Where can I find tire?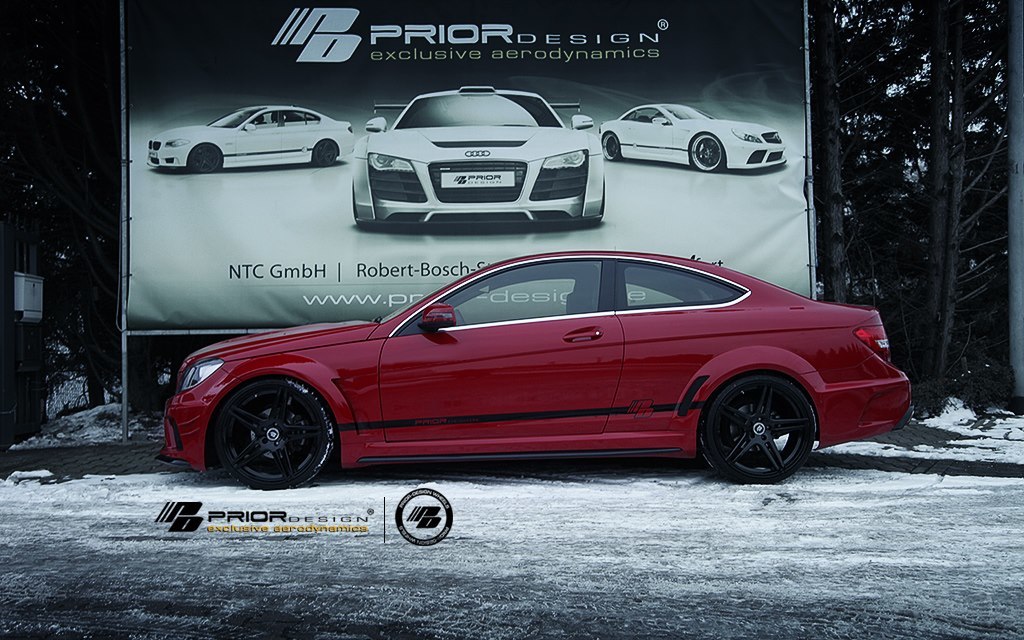
You can find it at {"left": 211, "top": 377, "right": 334, "bottom": 491}.
